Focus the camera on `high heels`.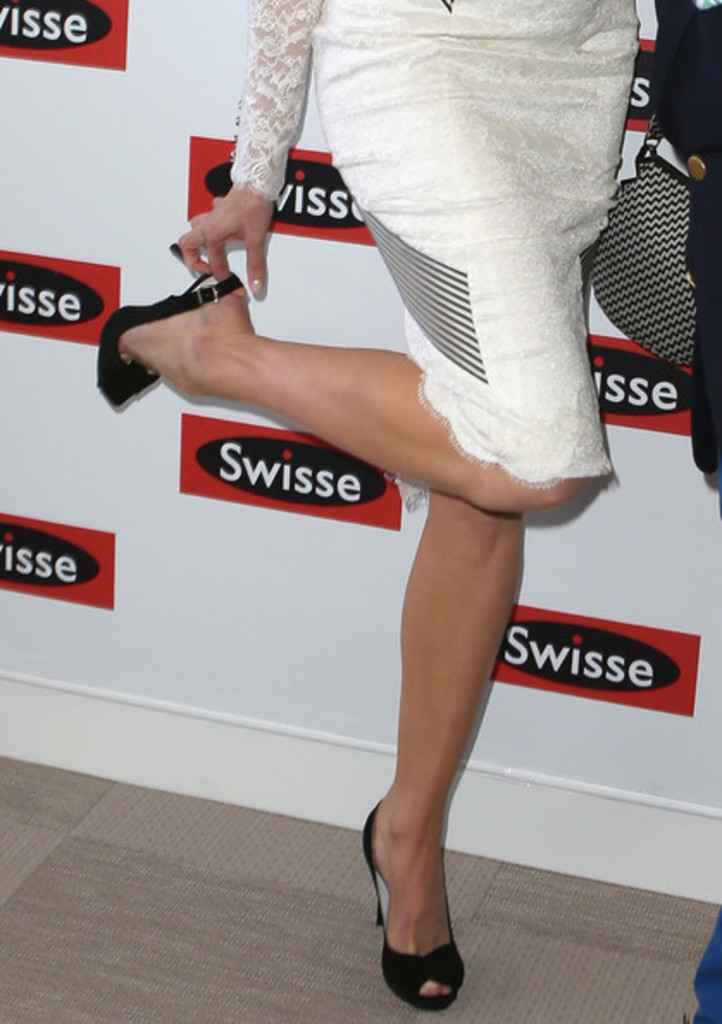
Focus region: 362, 772, 481, 1007.
